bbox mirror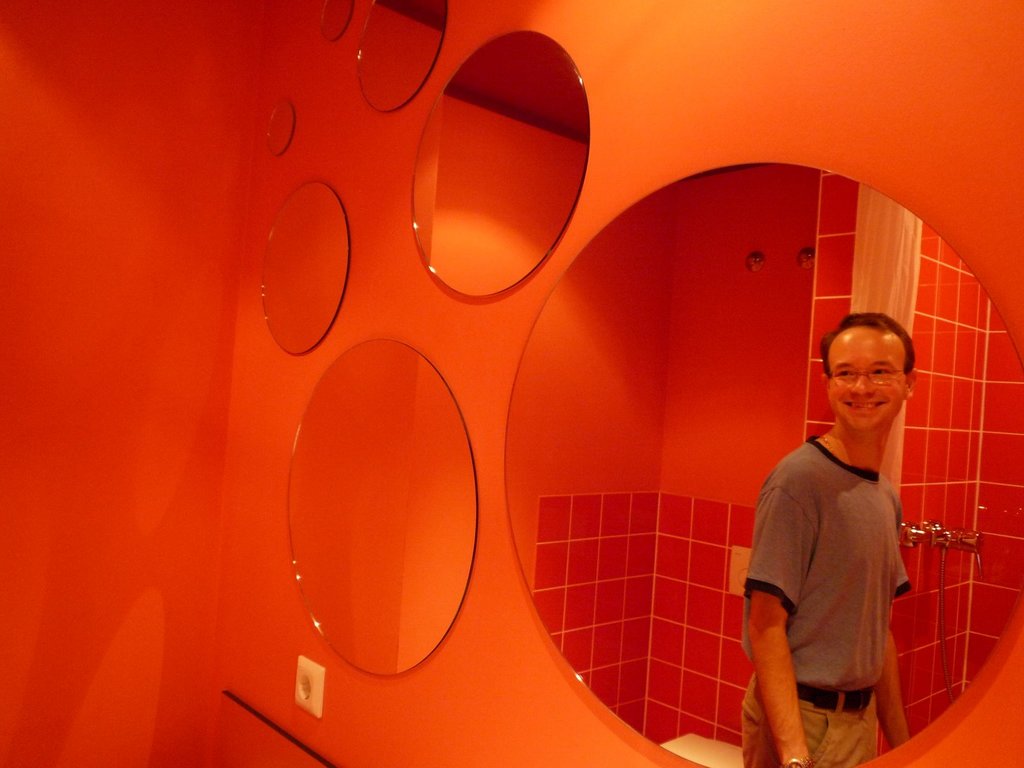
Rect(259, 183, 349, 356)
